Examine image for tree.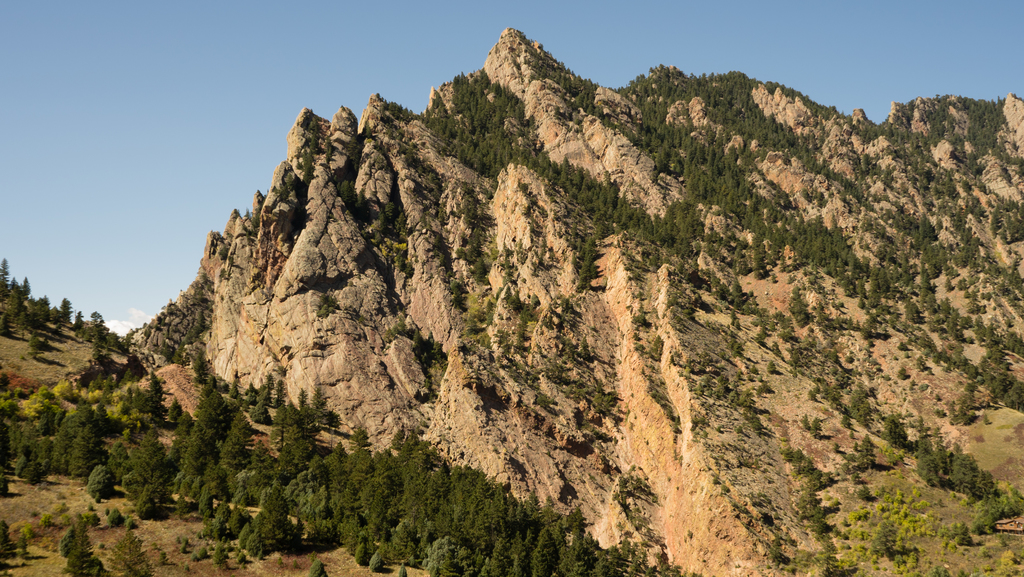
Examination result: box(56, 293, 92, 325).
